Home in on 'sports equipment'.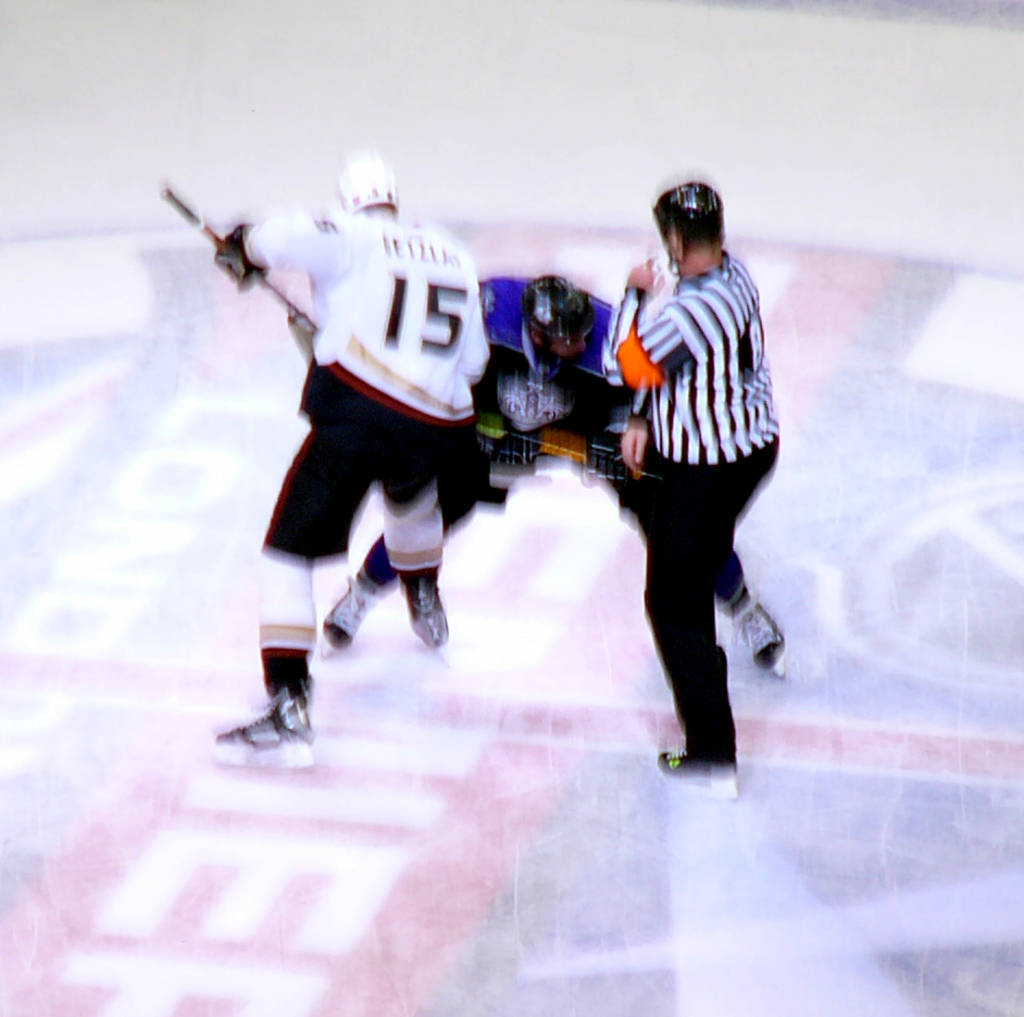
Homed in at locate(158, 187, 324, 344).
